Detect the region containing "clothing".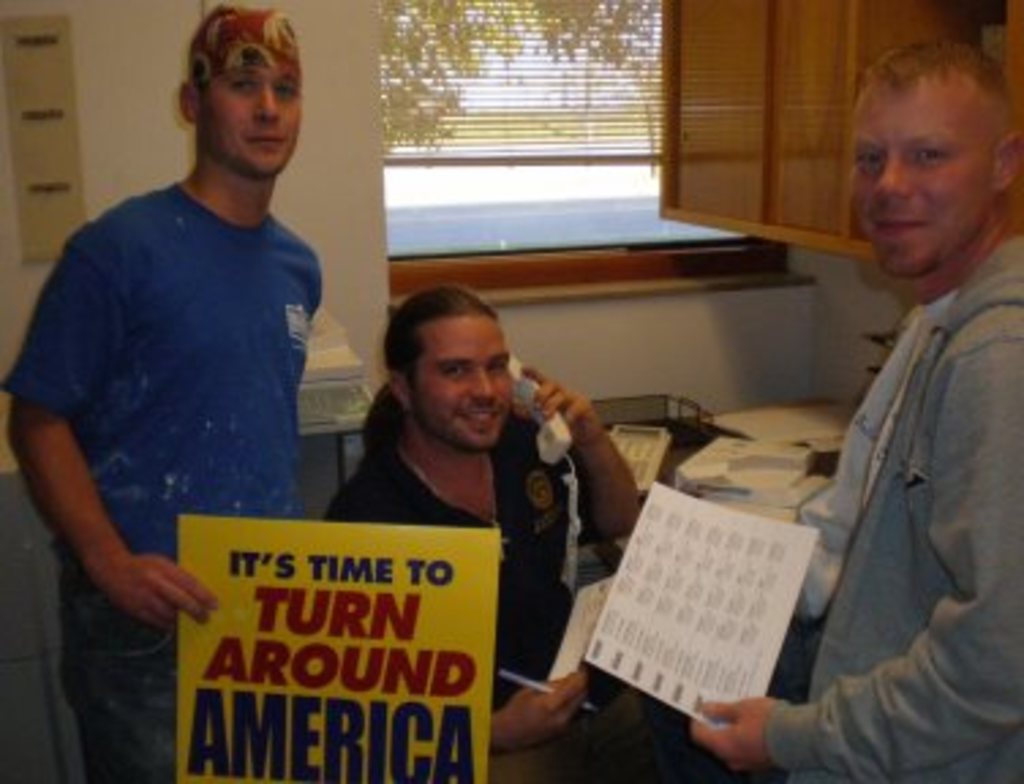
765,234,1021,781.
